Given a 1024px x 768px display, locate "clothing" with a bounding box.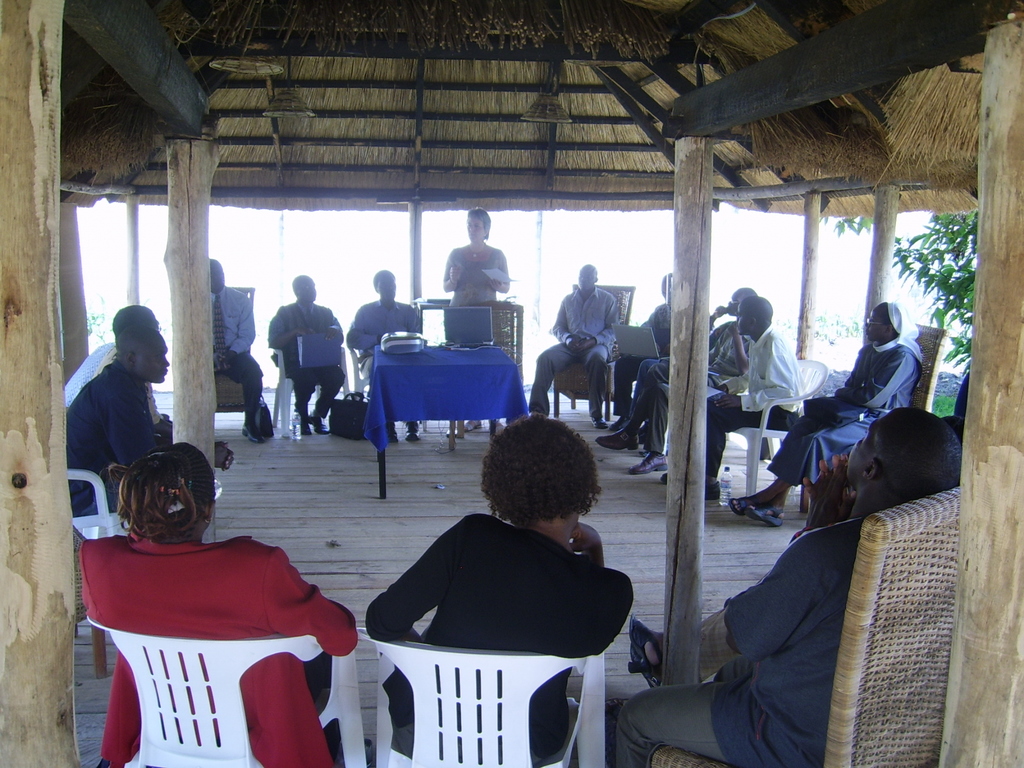
Located: {"left": 771, "top": 299, "right": 924, "bottom": 484}.
